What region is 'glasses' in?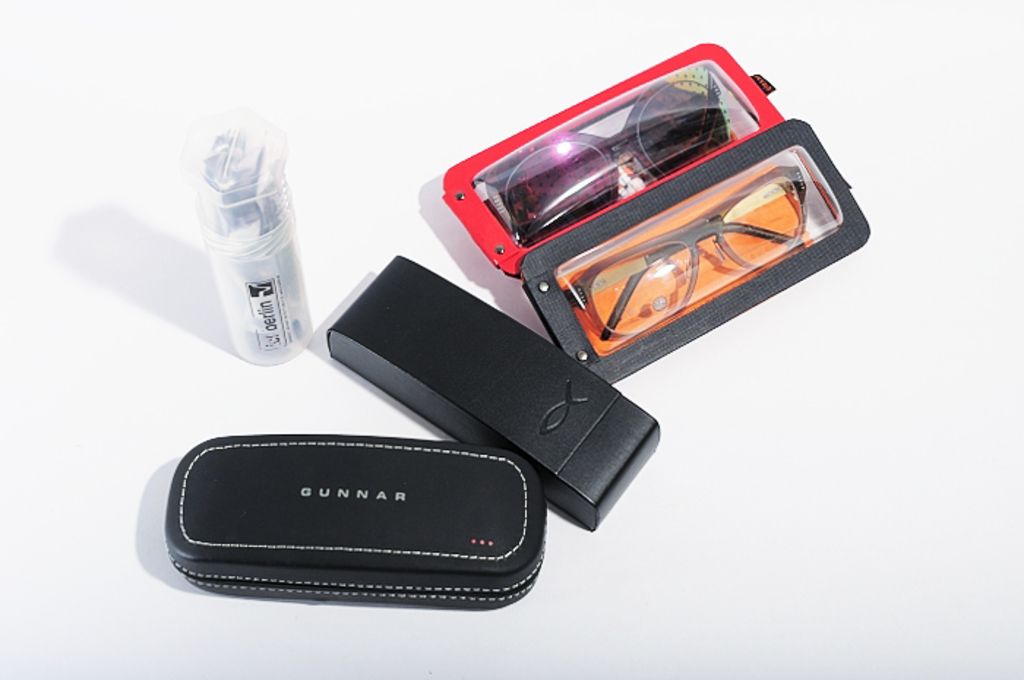
select_region(484, 72, 740, 237).
